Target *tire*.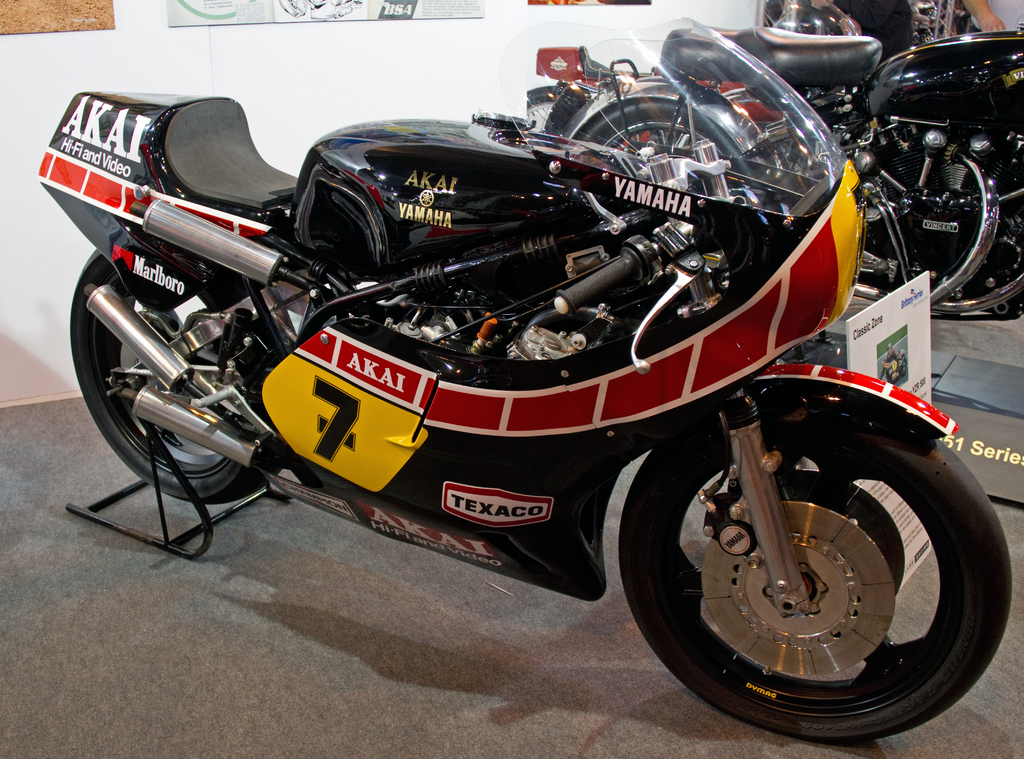
Target region: {"left": 934, "top": 131, "right": 1023, "bottom": 319}.
